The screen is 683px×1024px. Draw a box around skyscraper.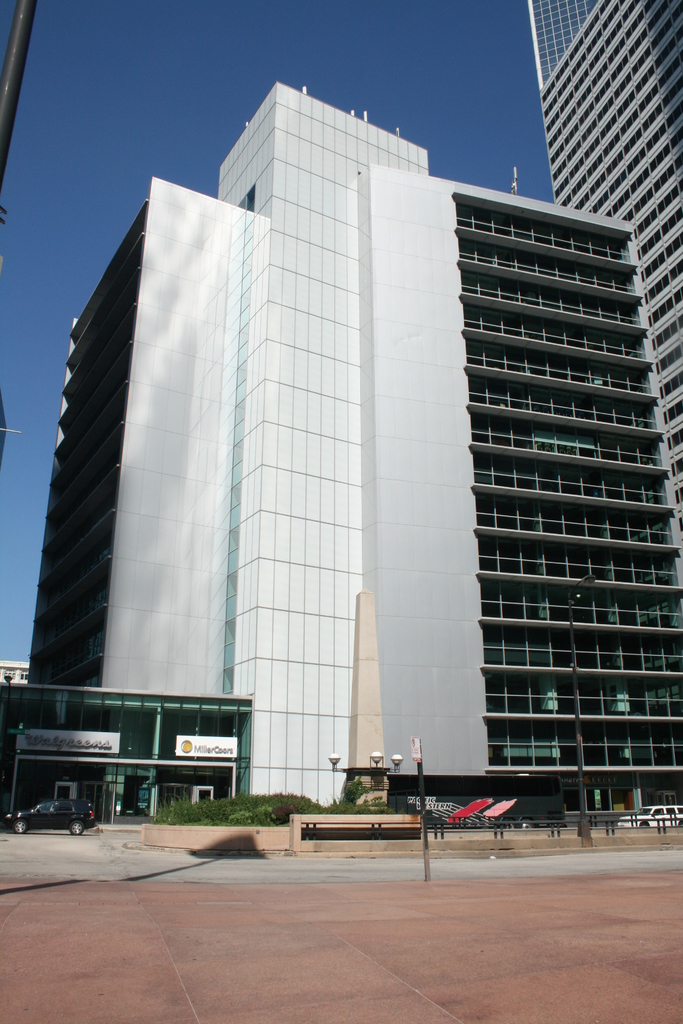
pyautogui.locateOnScreen(532, 3, 682, 600).
